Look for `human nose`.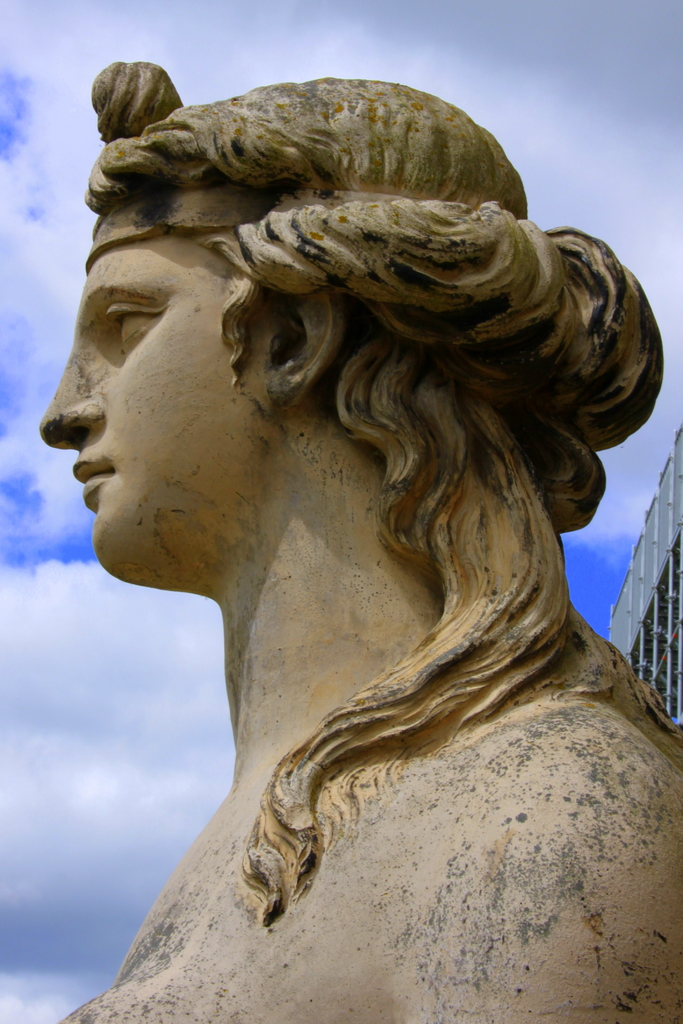
Found: [36, 354, 107, 441].
